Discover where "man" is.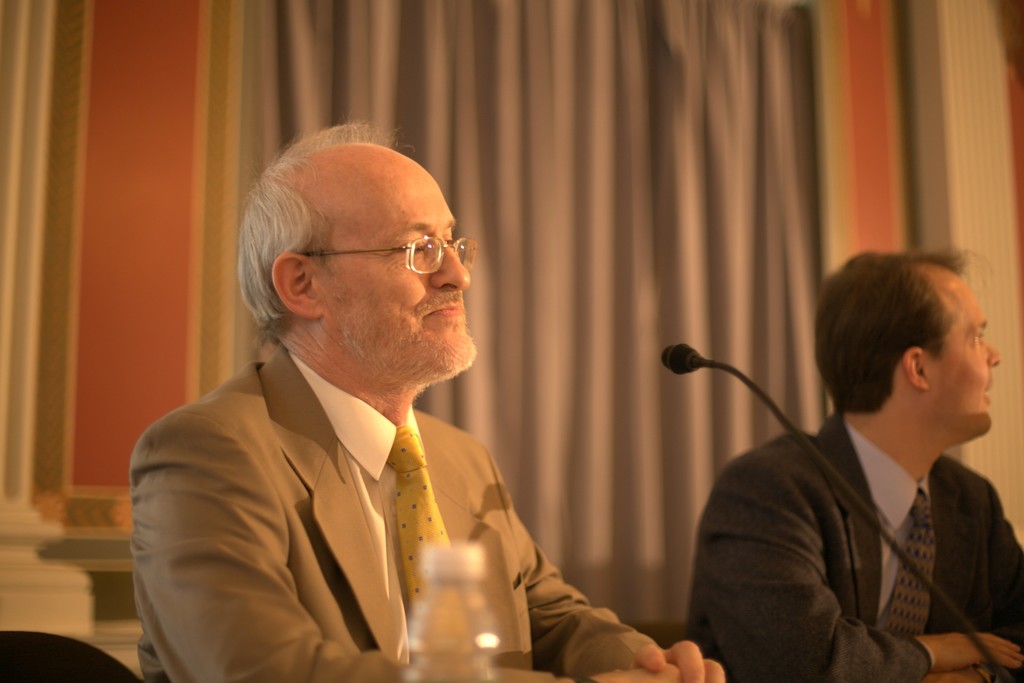
Discovered at {"left": 691, "top": 252, "right": 1023, "bottom": 682}.
